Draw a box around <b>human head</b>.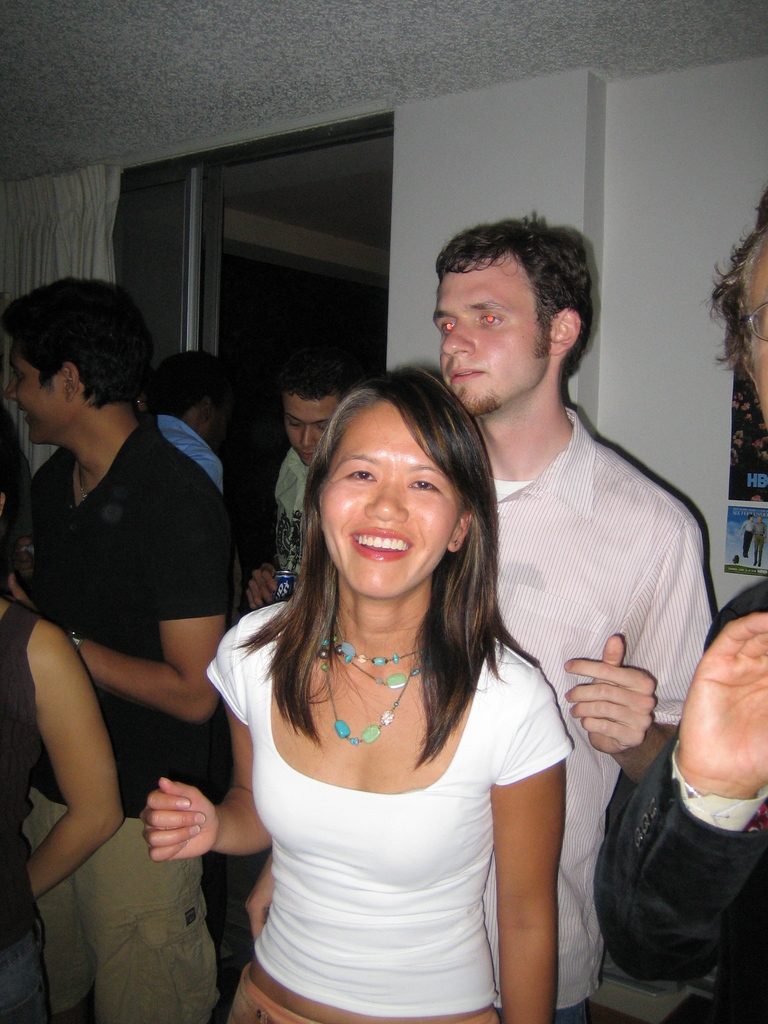
l=431, t=212, r=599, b=415.
